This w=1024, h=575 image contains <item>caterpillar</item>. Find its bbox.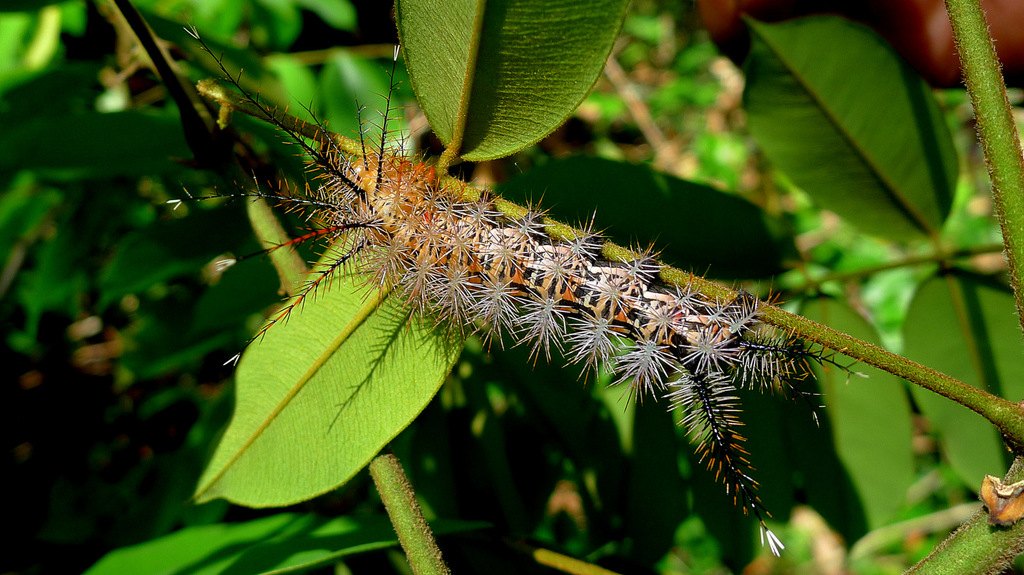
l=152, t=33, r=870, b=555.
